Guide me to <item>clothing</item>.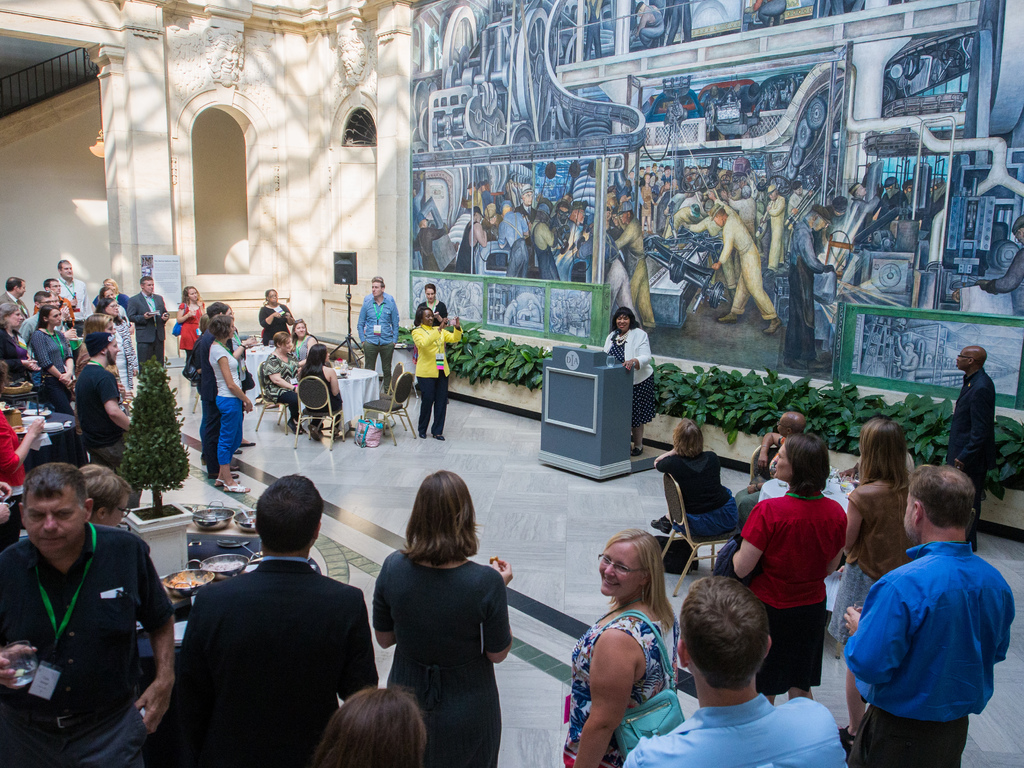
Guidance: <region>298, 360, 342, 430</region>.
